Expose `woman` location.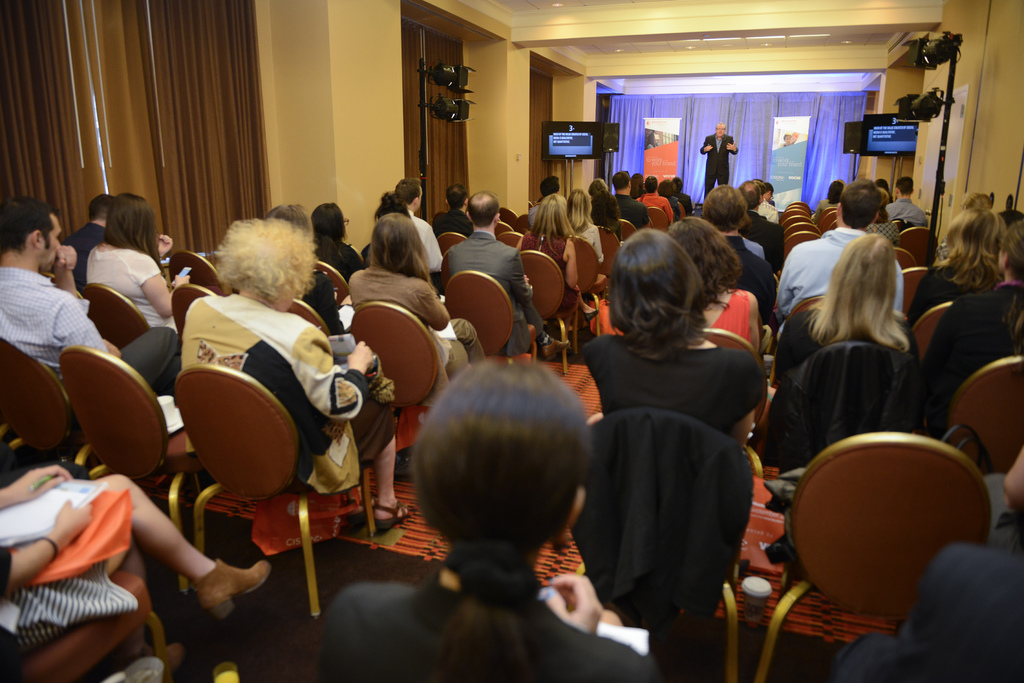
Exposed at 522/194/600/358.
